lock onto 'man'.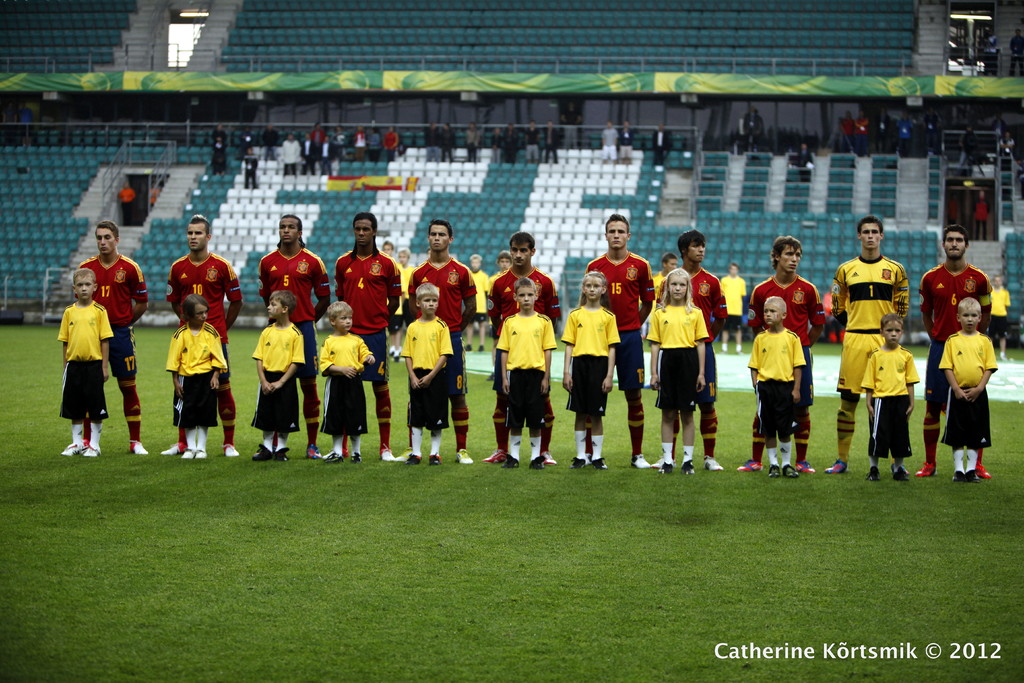
Locked: 737/235/822/472.
